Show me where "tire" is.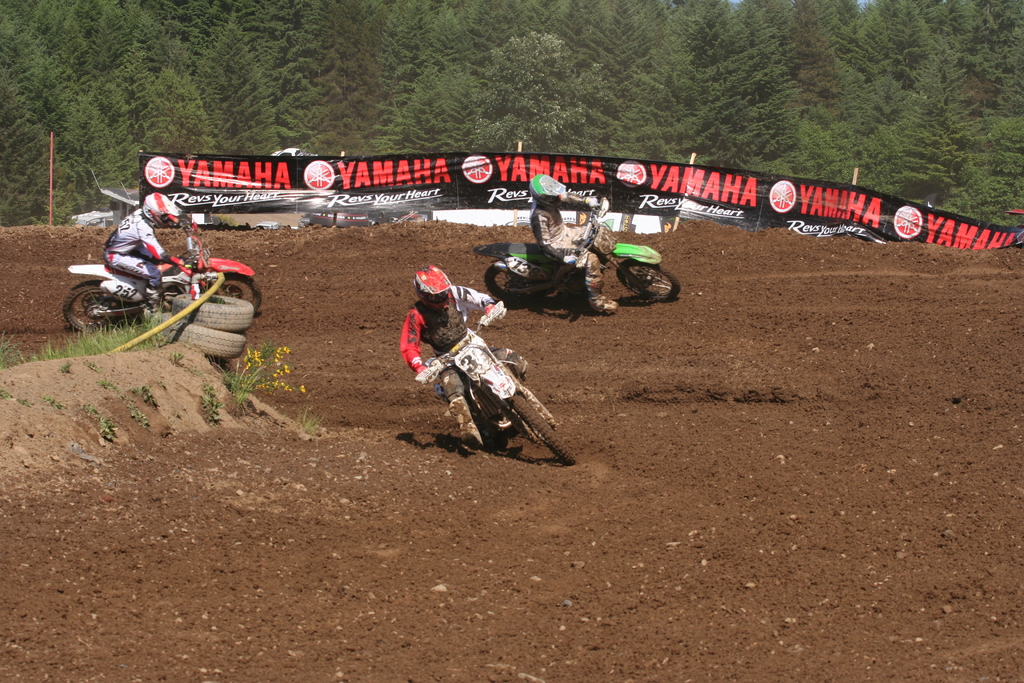
"tire" is at 484/267/545/305.
